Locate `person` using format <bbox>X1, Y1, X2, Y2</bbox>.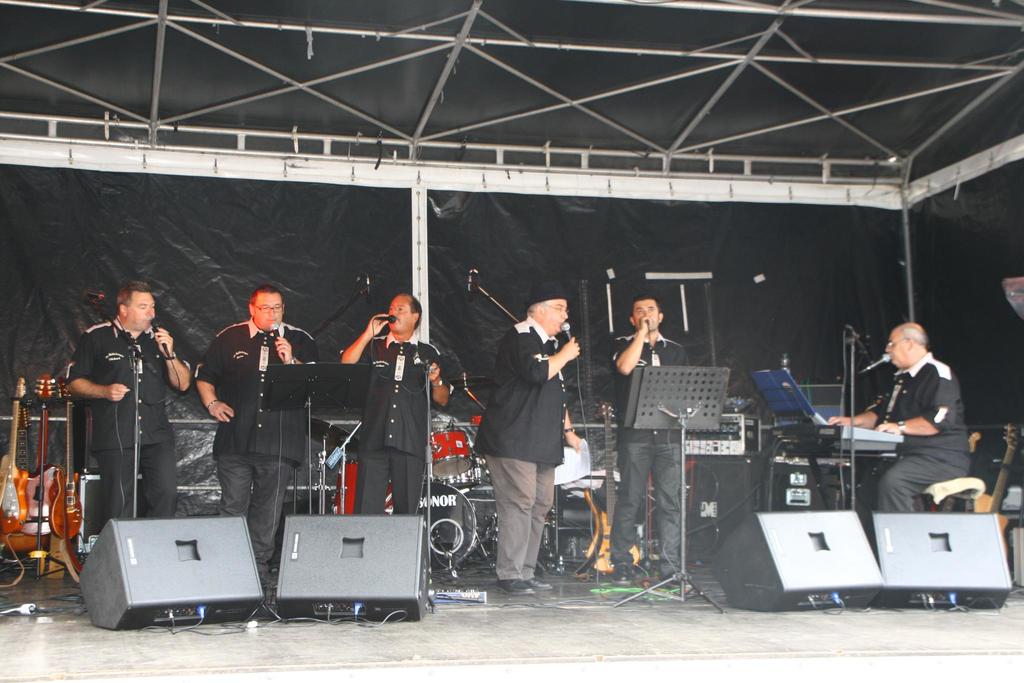
<bbox>870, 309, 976, 552</bbox>.
